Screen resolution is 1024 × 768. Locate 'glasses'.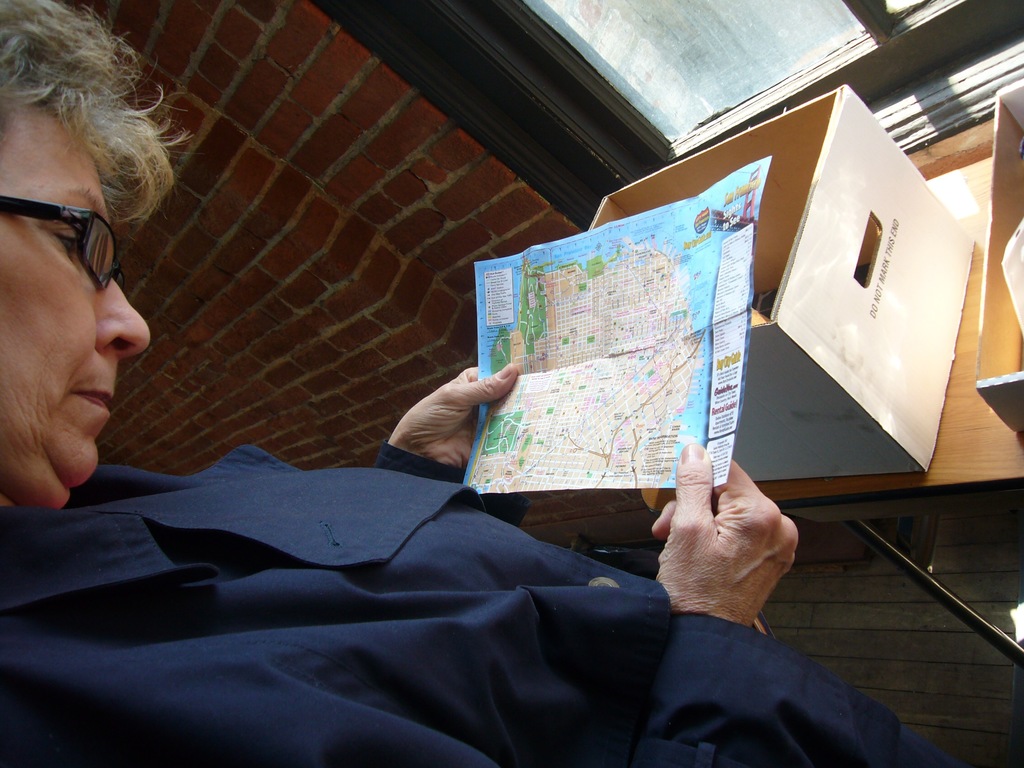
rect(0, 189, 121, 265).
